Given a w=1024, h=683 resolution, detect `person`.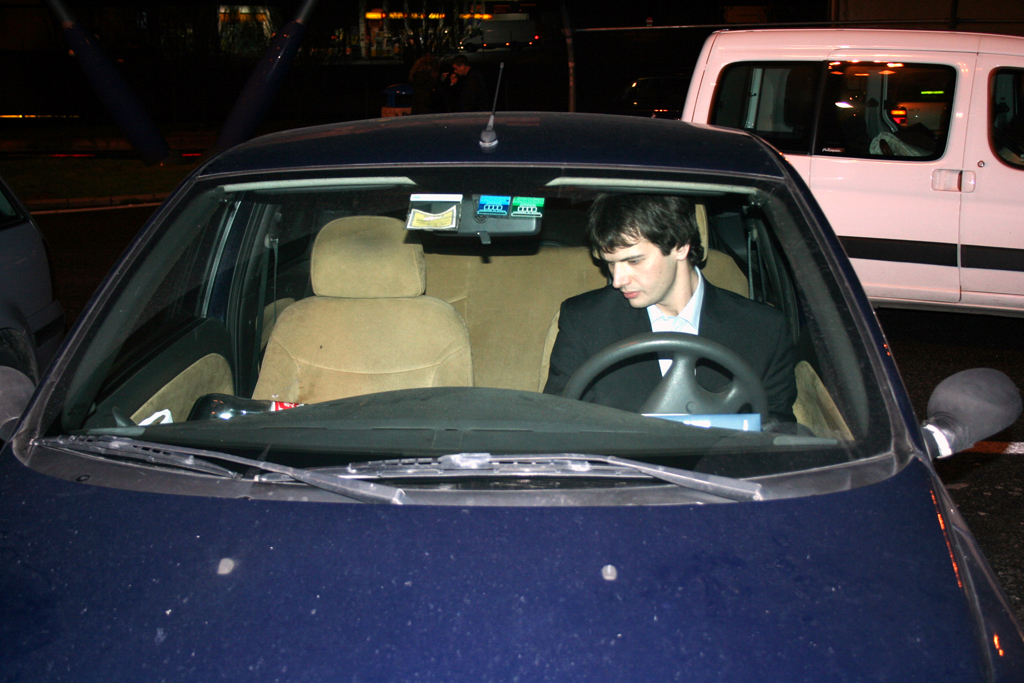
533/189/797/443.
